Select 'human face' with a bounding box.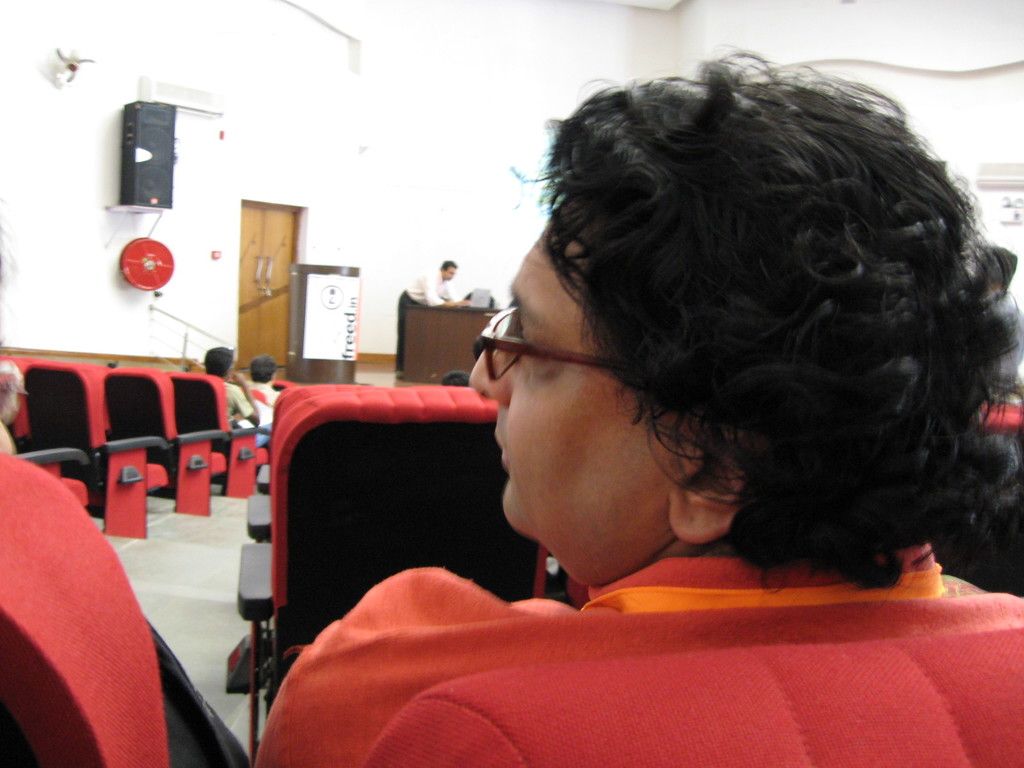
442 263 454 280.
